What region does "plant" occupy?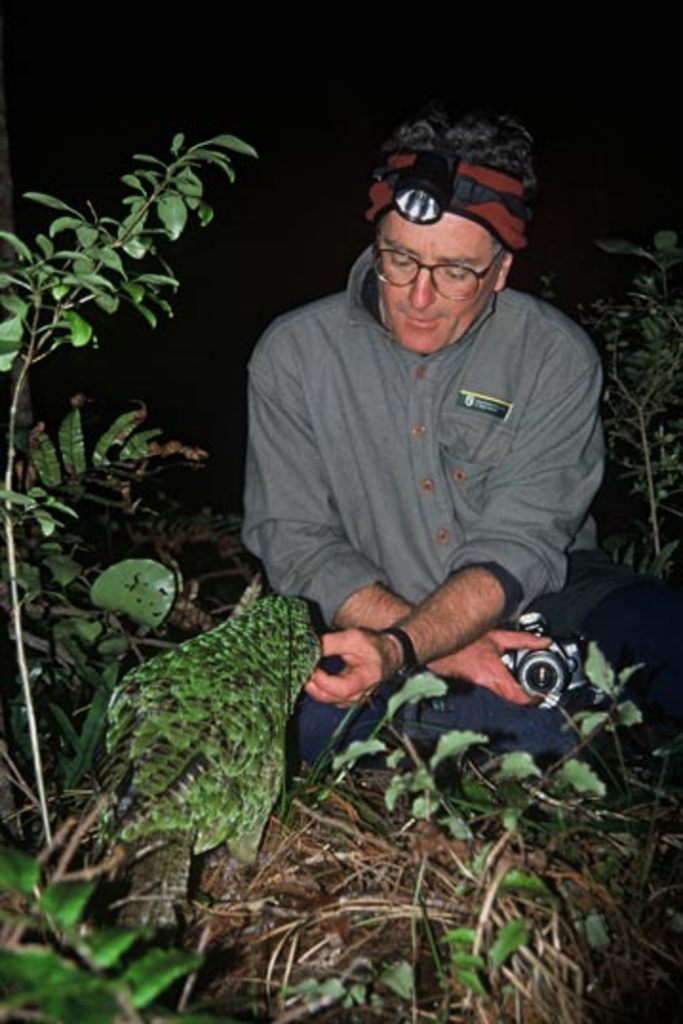
(6, 855, 259, 1022).
